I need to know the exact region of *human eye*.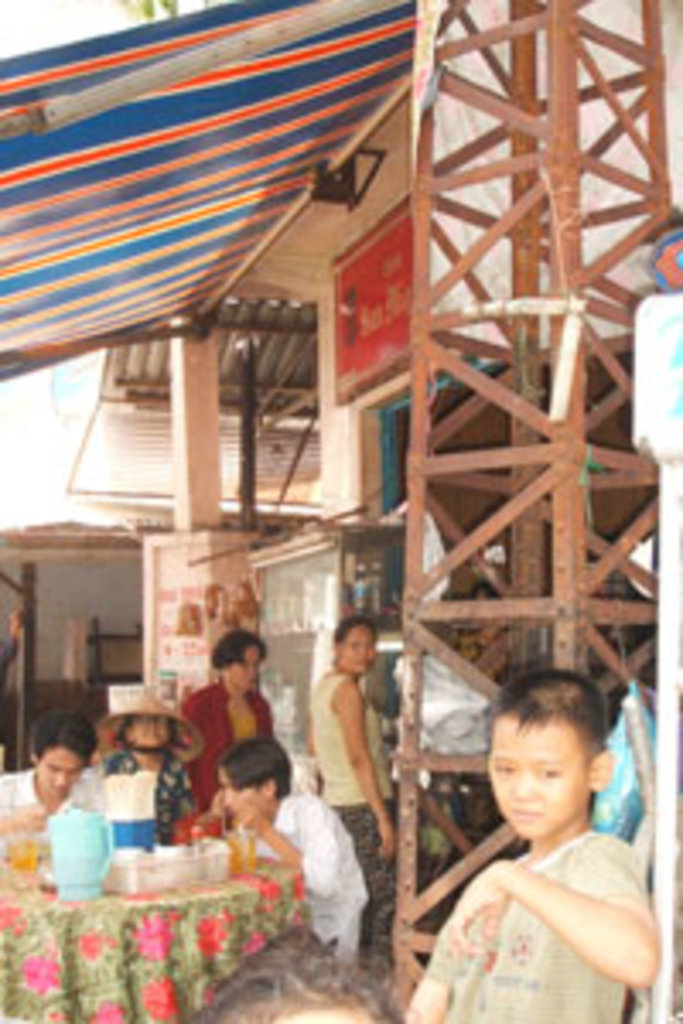
Region: 536:761:567:785.
